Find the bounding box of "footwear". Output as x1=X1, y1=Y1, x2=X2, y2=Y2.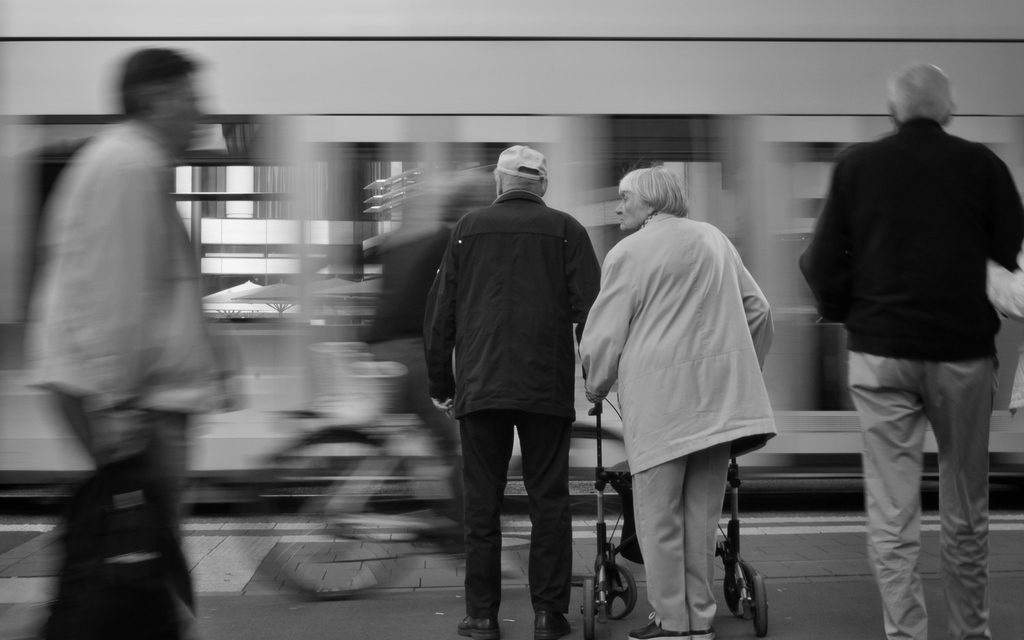
x1=452, y1=614, x2=500, y2=639.
